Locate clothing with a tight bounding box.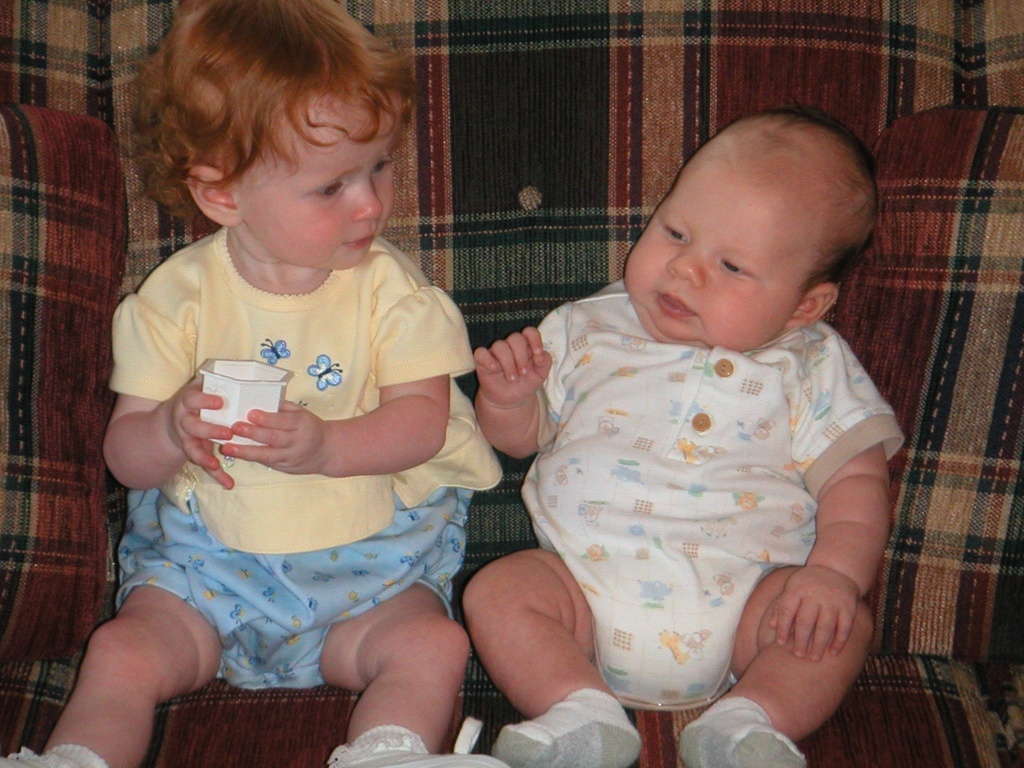
bbox(97, 173, 477, 675).
